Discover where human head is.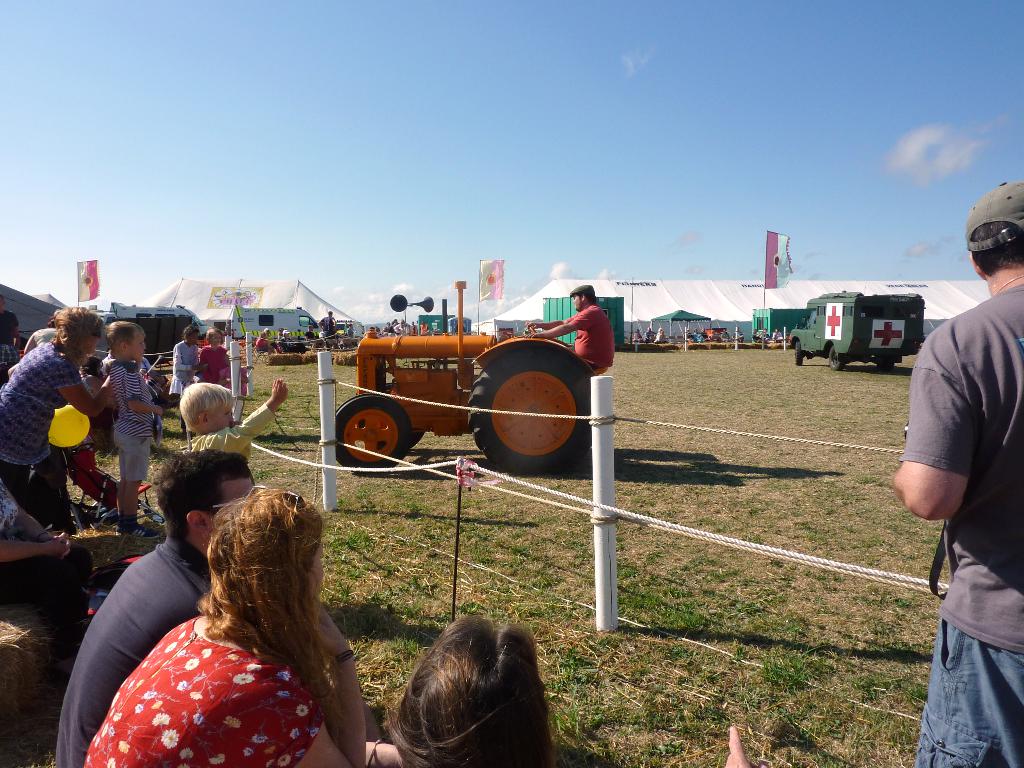
Discovered at <bbox>202, 487, 321, 634</bbox>.
